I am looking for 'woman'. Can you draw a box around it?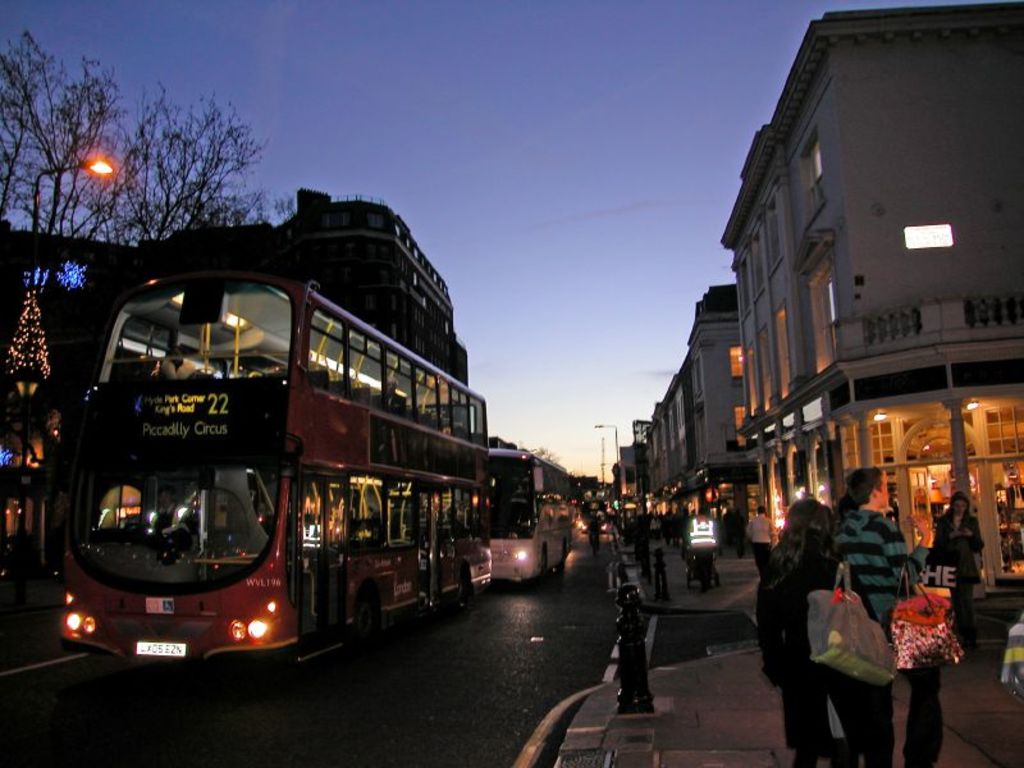
Sure, the bounding box is <region>914, 489, 986, 648</region>.
